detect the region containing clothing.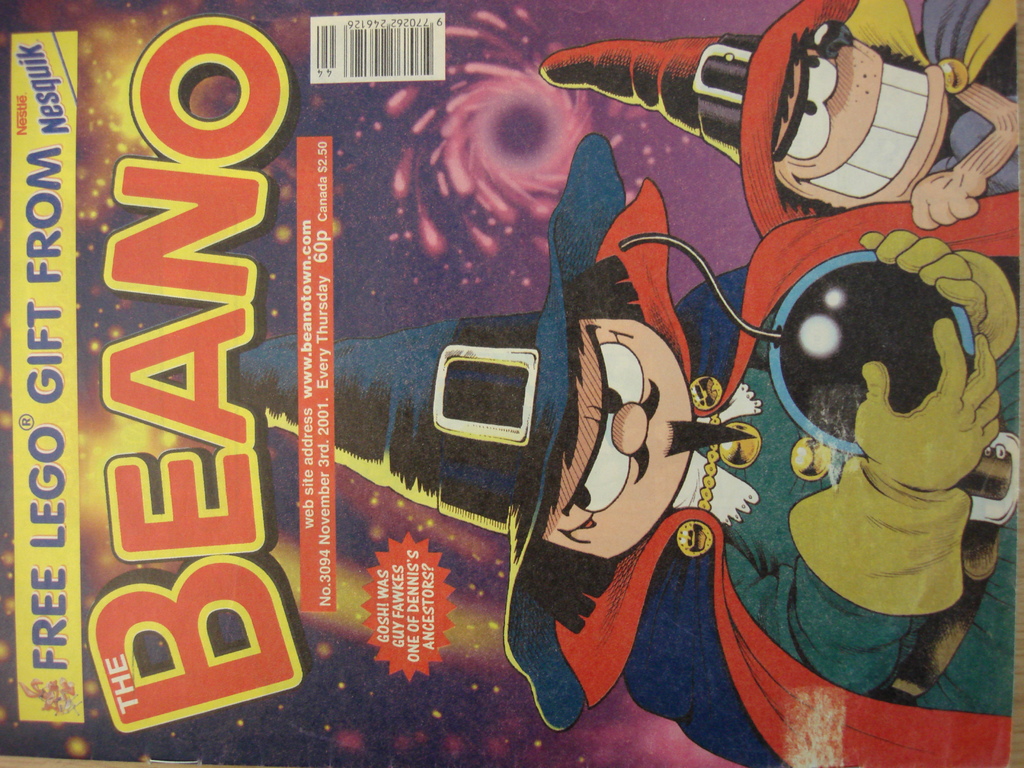
detection(145, 116, 1023, 767).
